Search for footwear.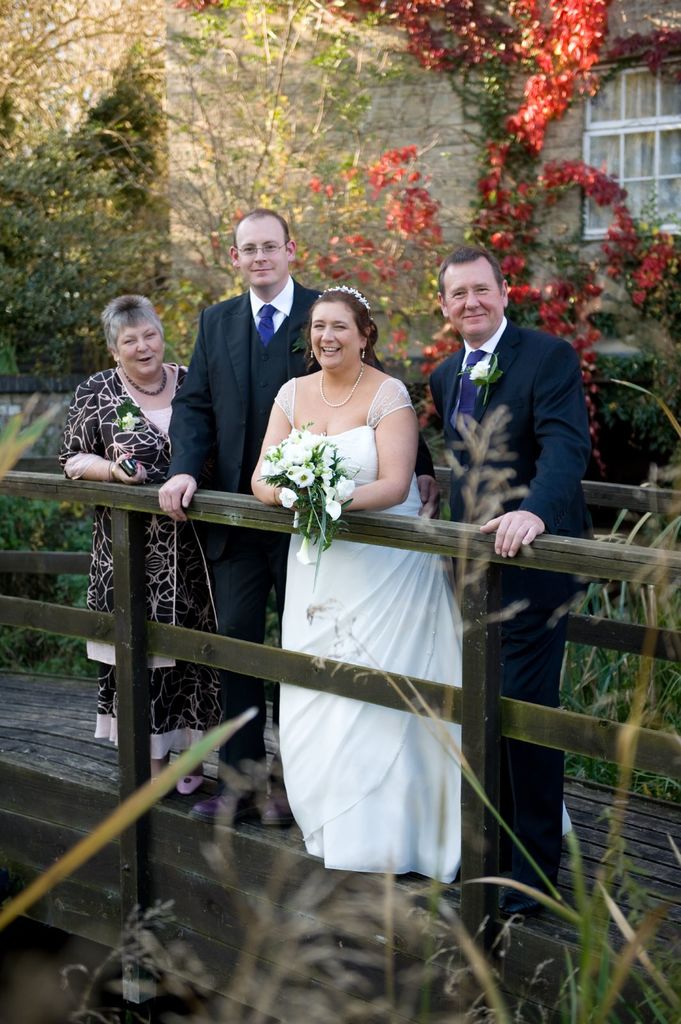
Found at (176,765,206,801).
